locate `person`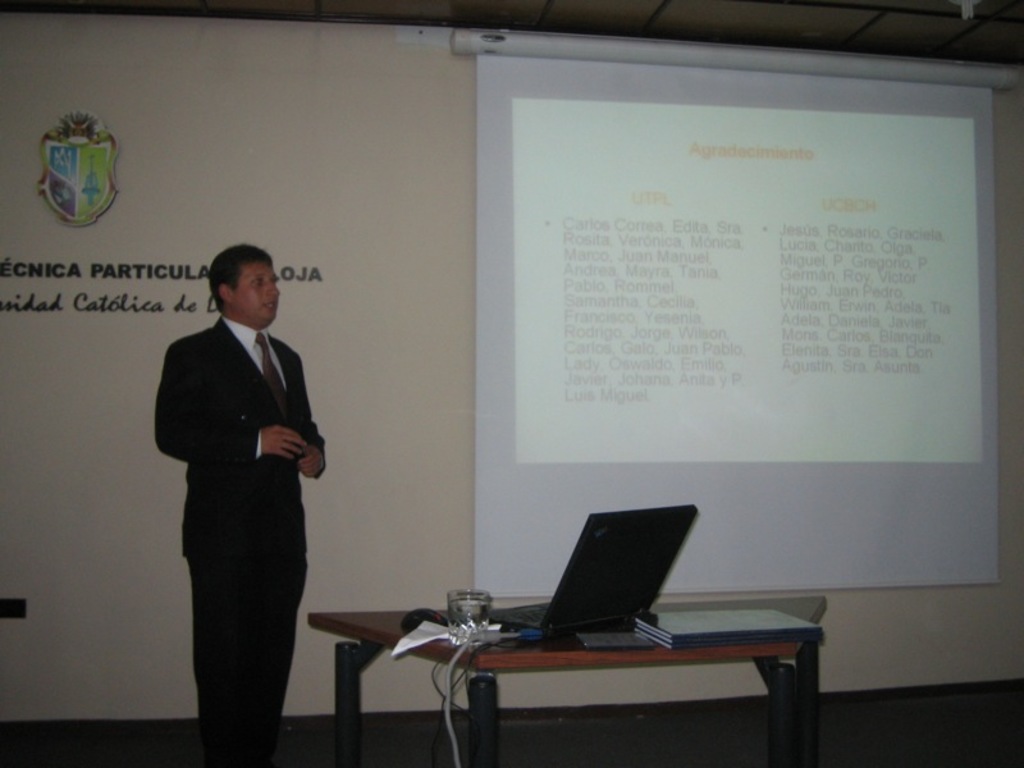
<box>150,247,332,765</box>
